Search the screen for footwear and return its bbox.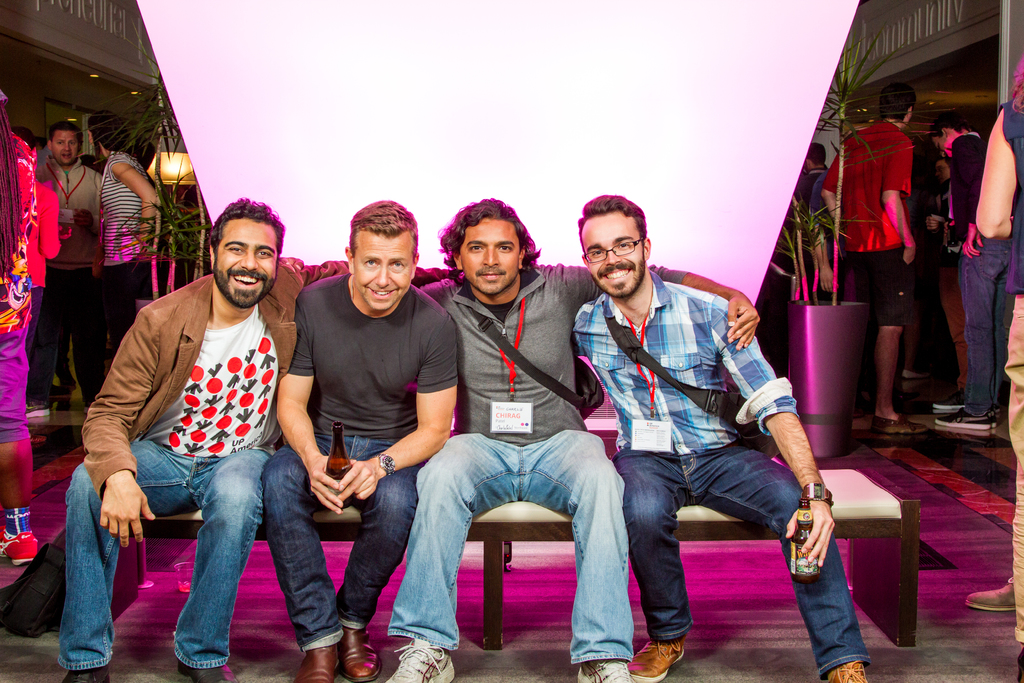
Found: 934, 406, 989, 431.
